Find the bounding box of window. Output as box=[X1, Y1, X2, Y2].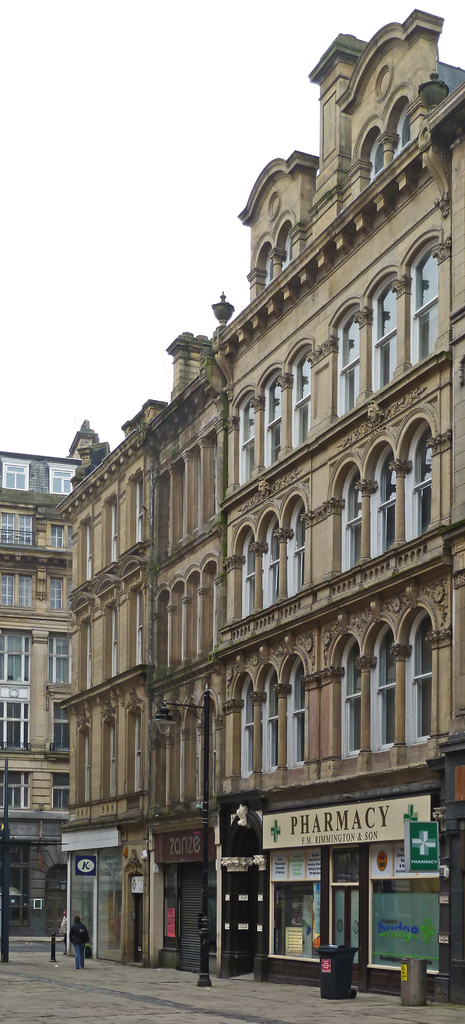
box=[373, 280, 396, 396].
